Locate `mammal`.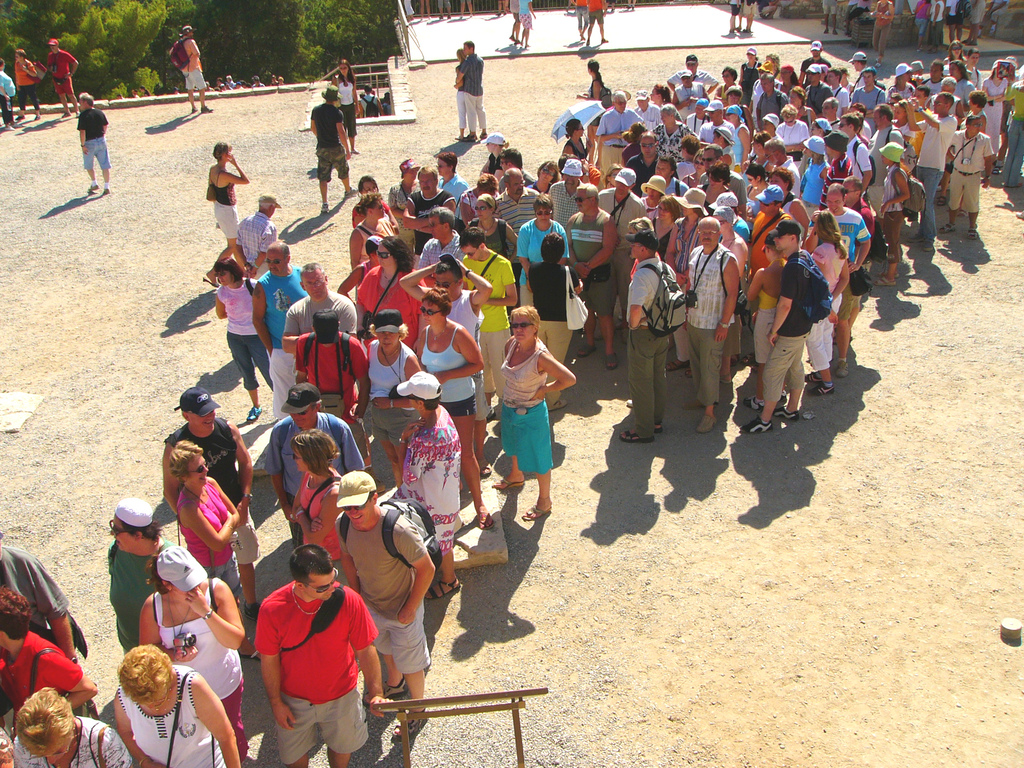
Bounding box: [left=743, top=0, right=754, bottom=30].
